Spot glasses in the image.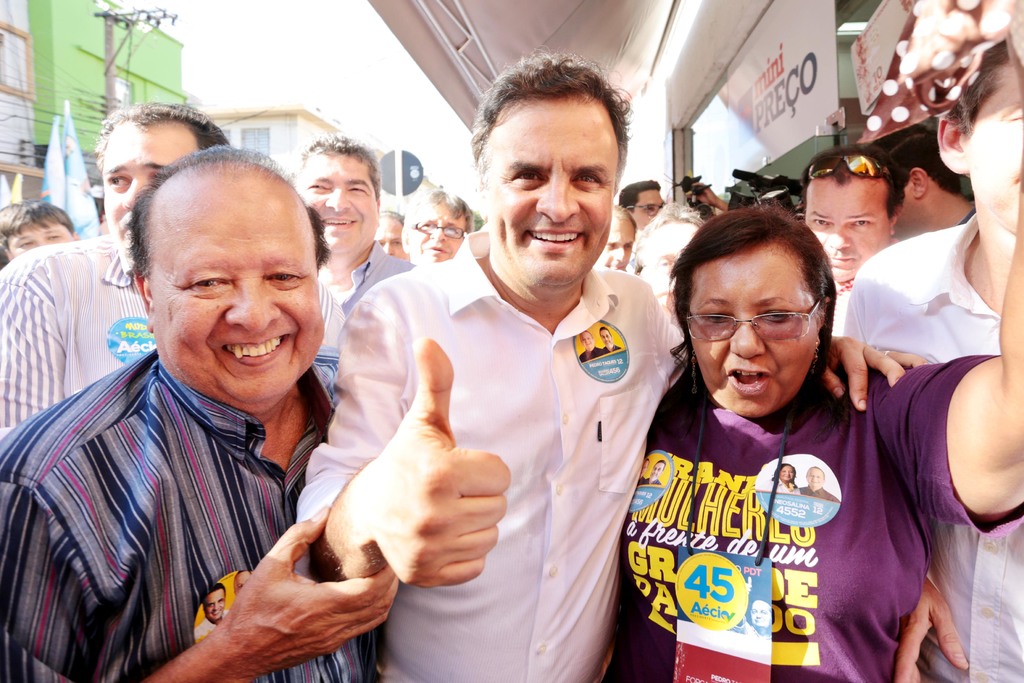
glasses found at locate(410, 219, 466, 242).
